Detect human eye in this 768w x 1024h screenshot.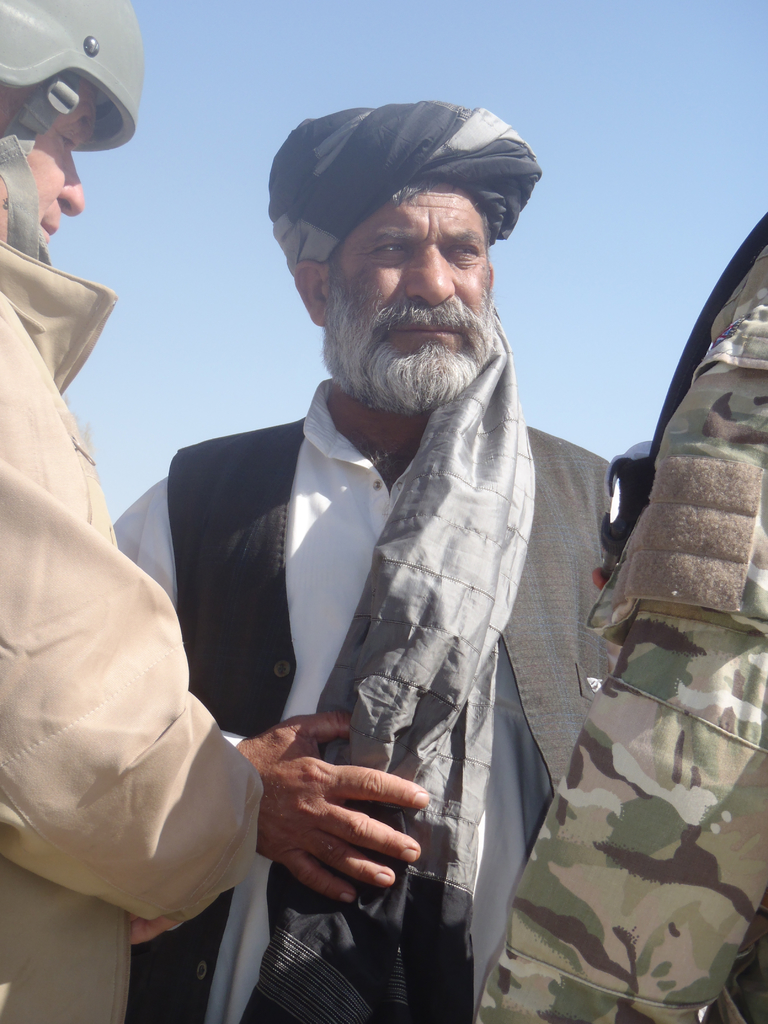
Detection: region(363, 231, 406, 266).
